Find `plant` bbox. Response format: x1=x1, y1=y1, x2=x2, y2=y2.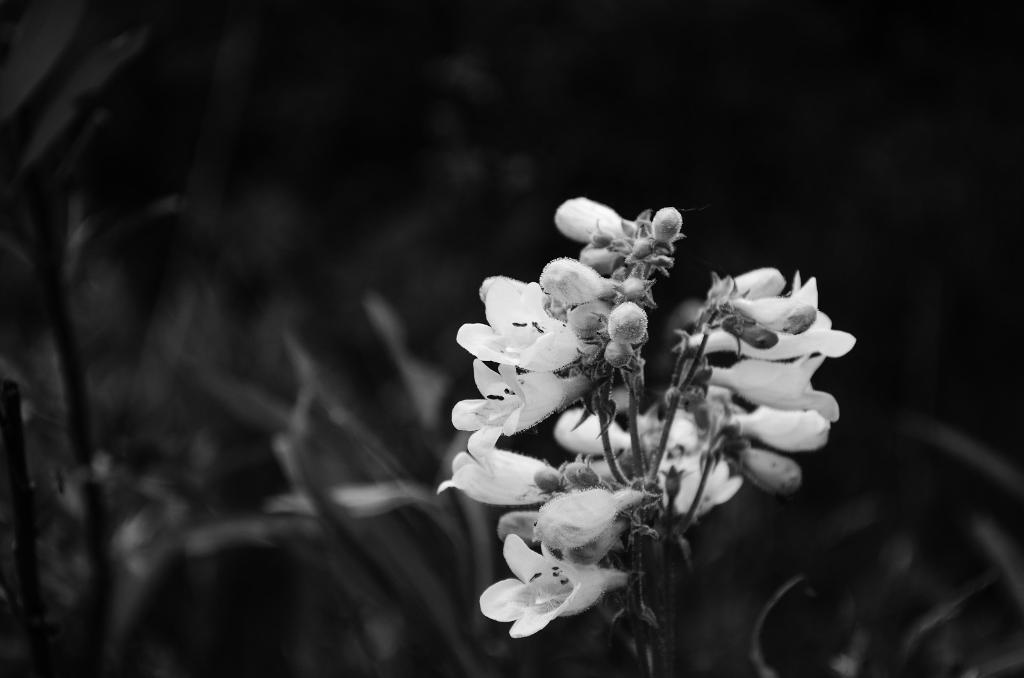
x1=426, y1=185, x2=854, y2=677.
